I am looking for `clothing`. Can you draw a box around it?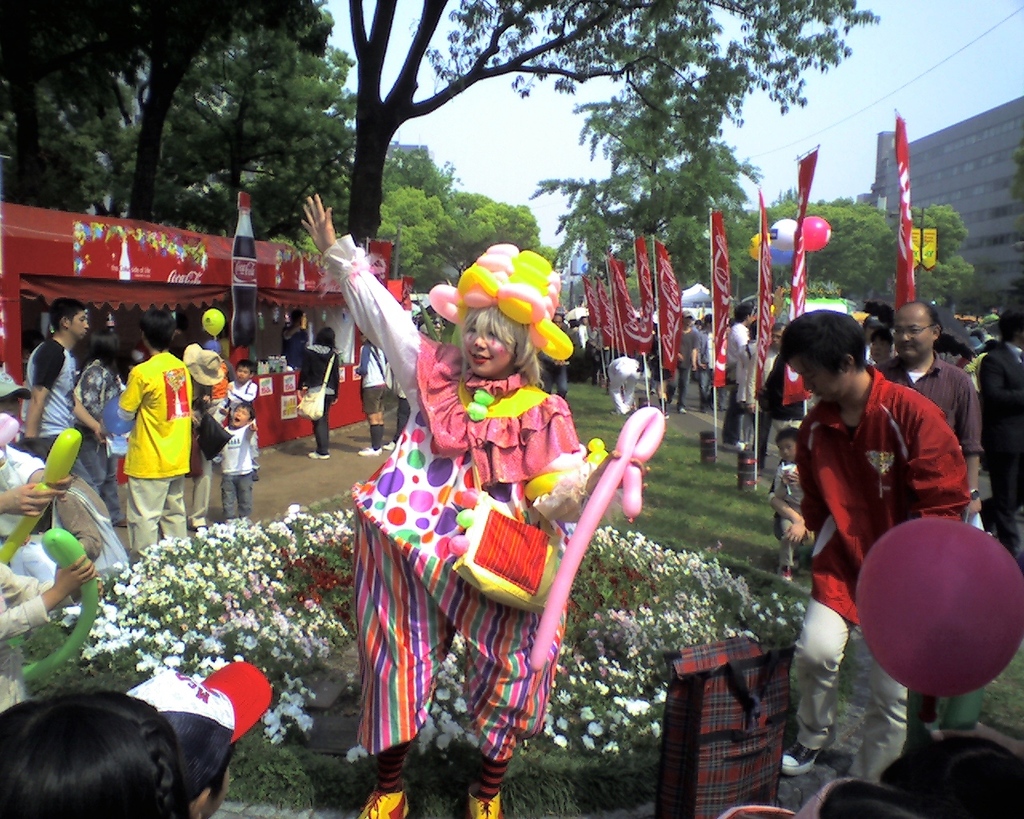
Sure, the bounding box is select_region(0, 437, 54, 533).
